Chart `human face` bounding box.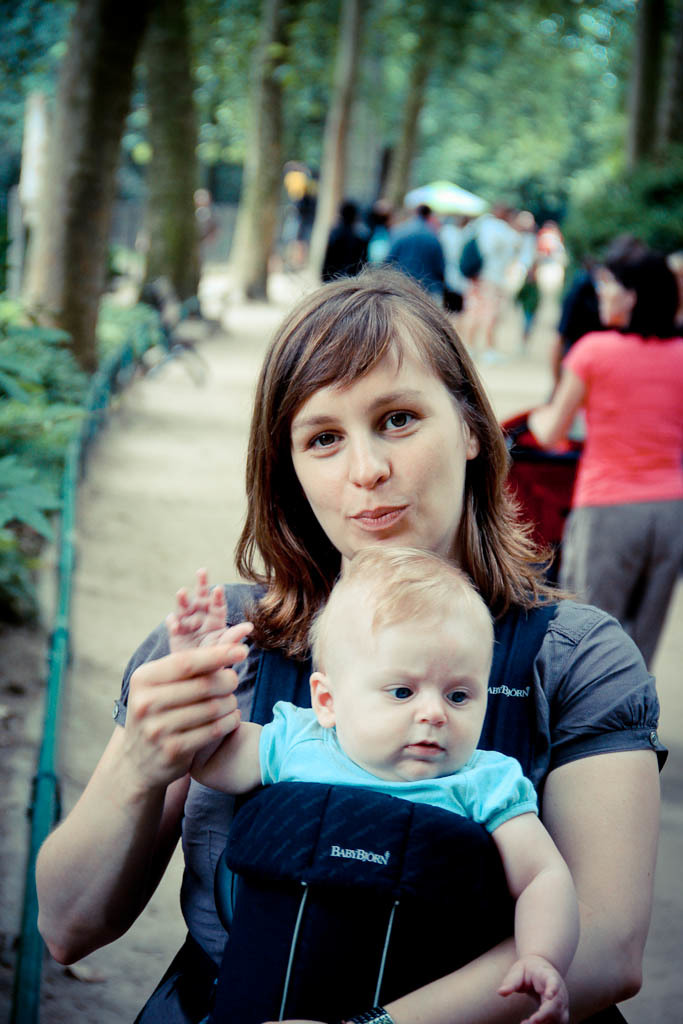
Charted: {"left": 288, "top": 324, "right": 466, "bottom": 560}.
